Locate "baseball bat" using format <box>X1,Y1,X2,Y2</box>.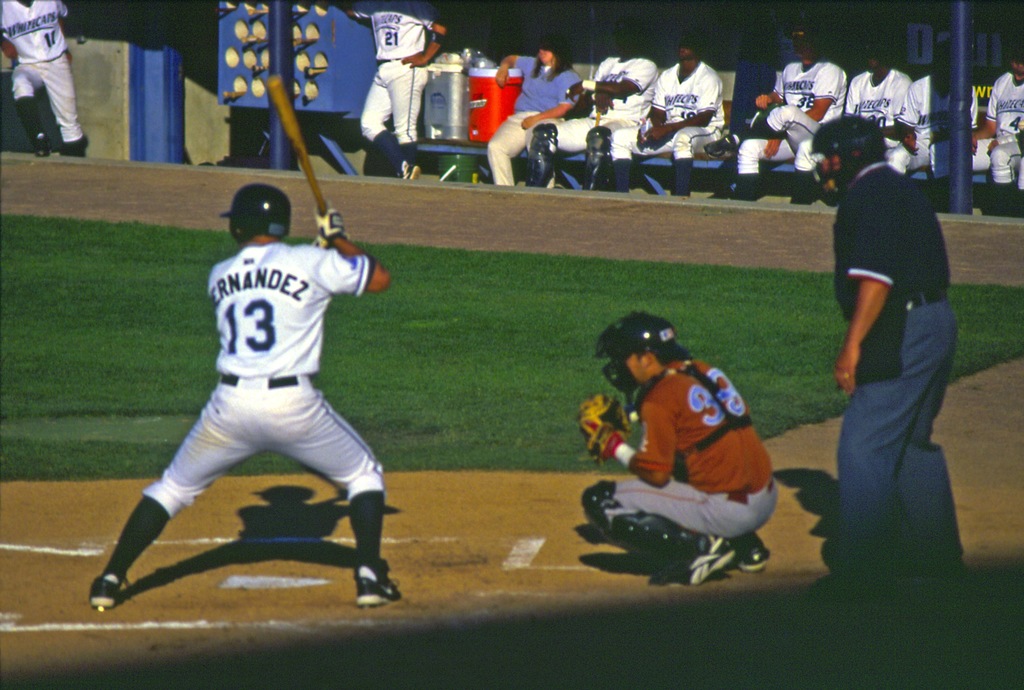
<box>271,76,328,219</box>.
